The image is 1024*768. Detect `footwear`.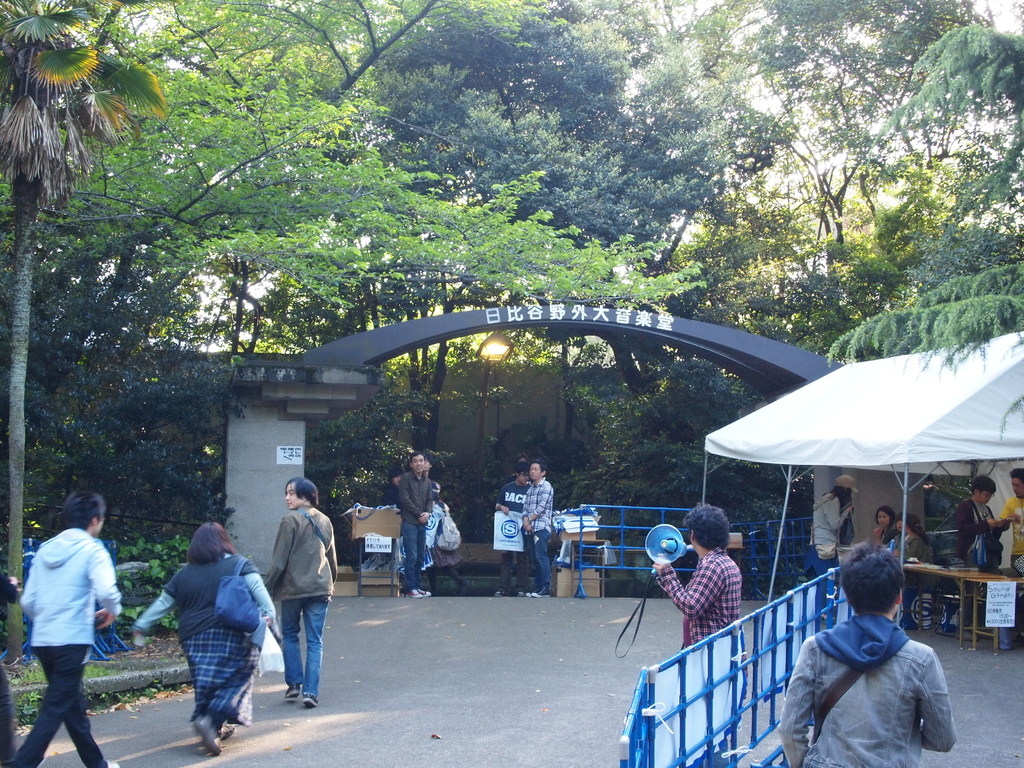
Detection: x1=279, y1=683, x2=300, y2=703.
